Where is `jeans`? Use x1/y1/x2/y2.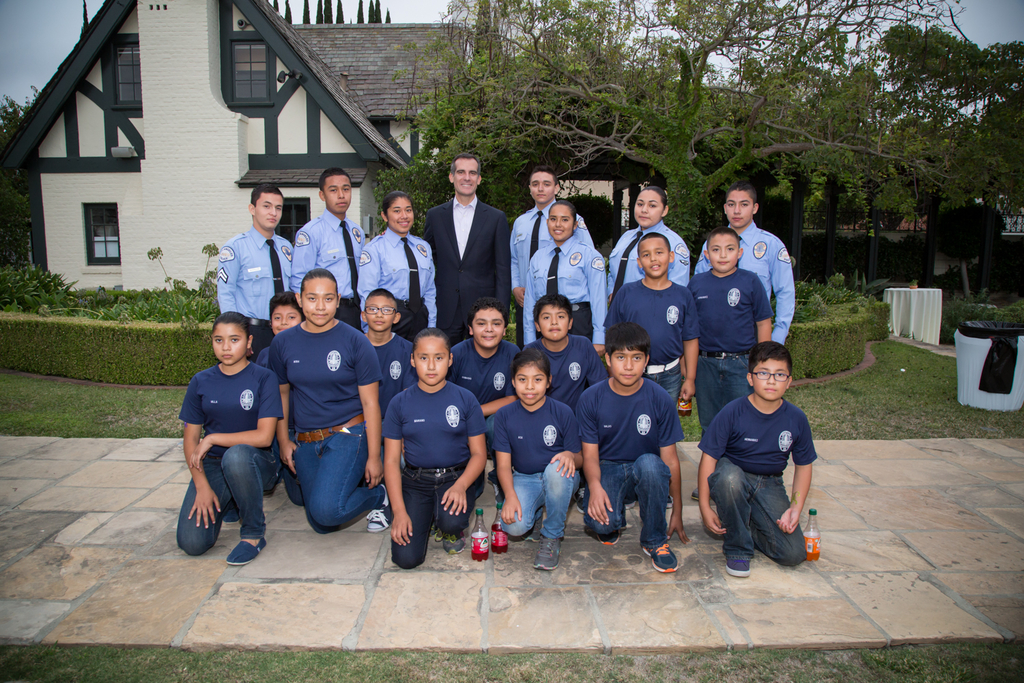
642/363/680/414.
